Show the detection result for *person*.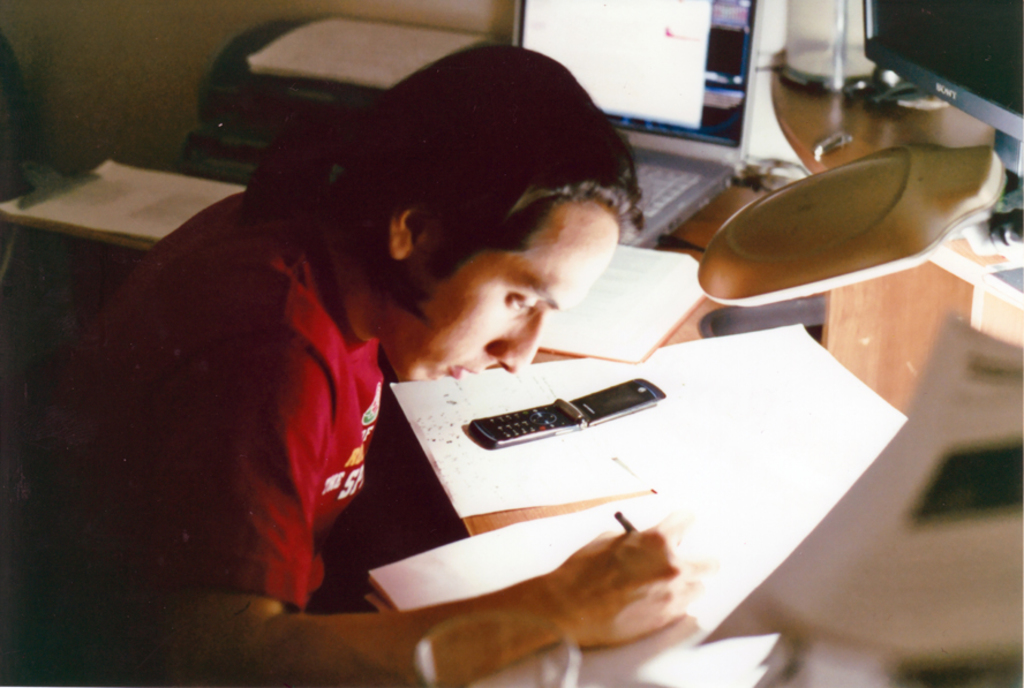
region(21, 35, 723, 687).
